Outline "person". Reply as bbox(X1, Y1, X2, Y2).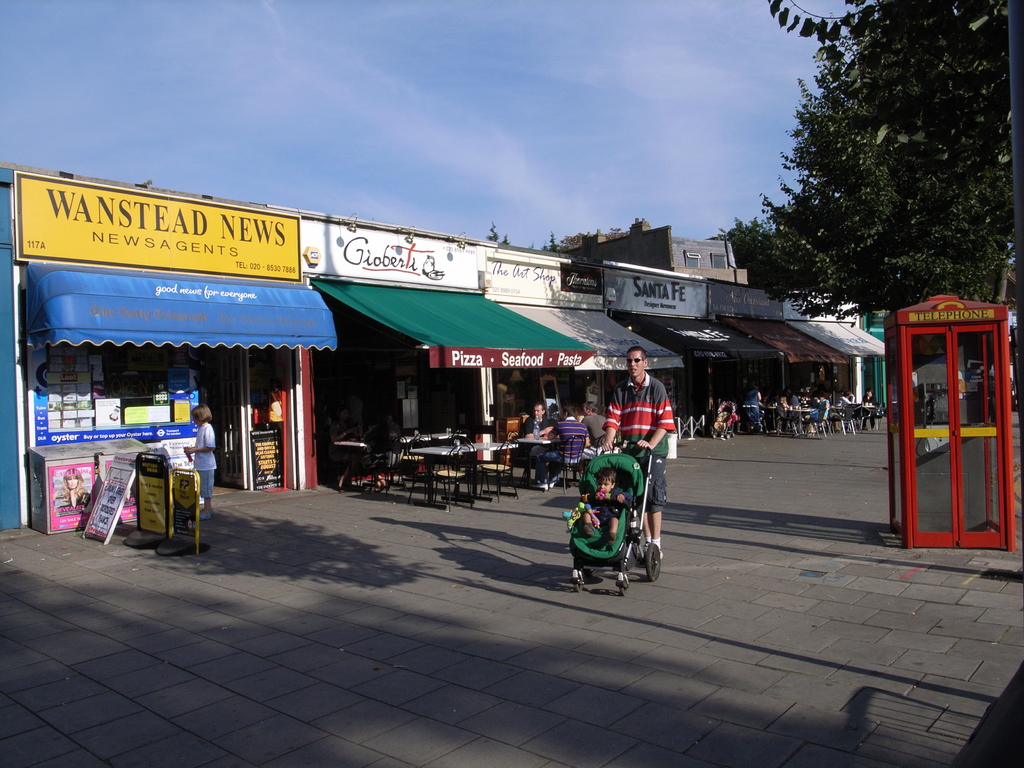
bbox(592, 328, 680, 564).
